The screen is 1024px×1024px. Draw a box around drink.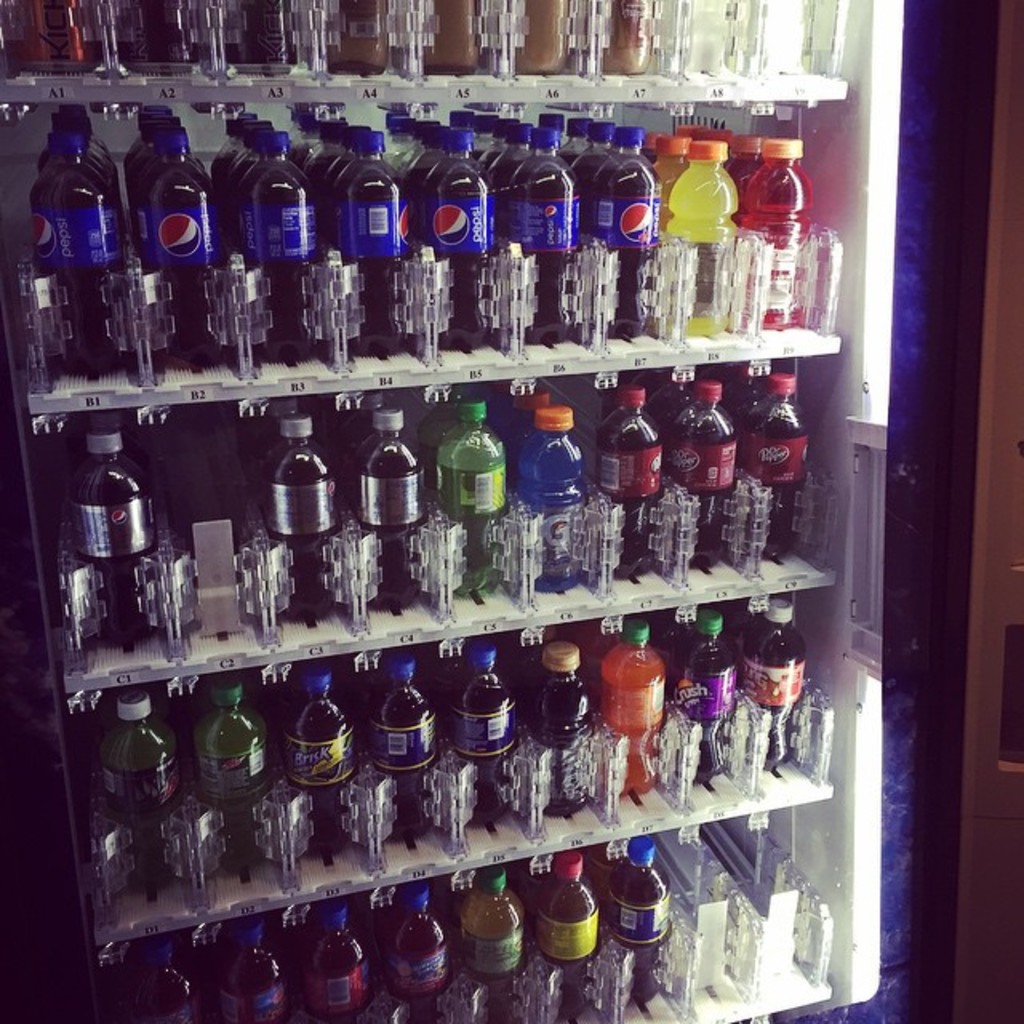
box(74, 429, 160, 645).
